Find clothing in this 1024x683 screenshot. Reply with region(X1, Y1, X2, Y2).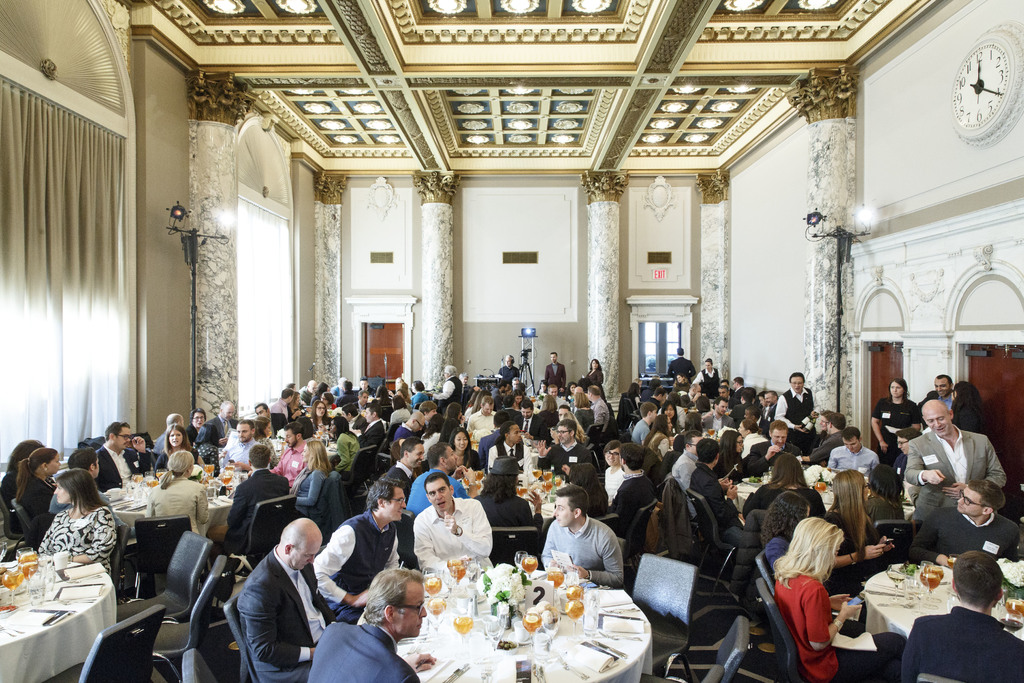
region(194, 441, 220, 473).
